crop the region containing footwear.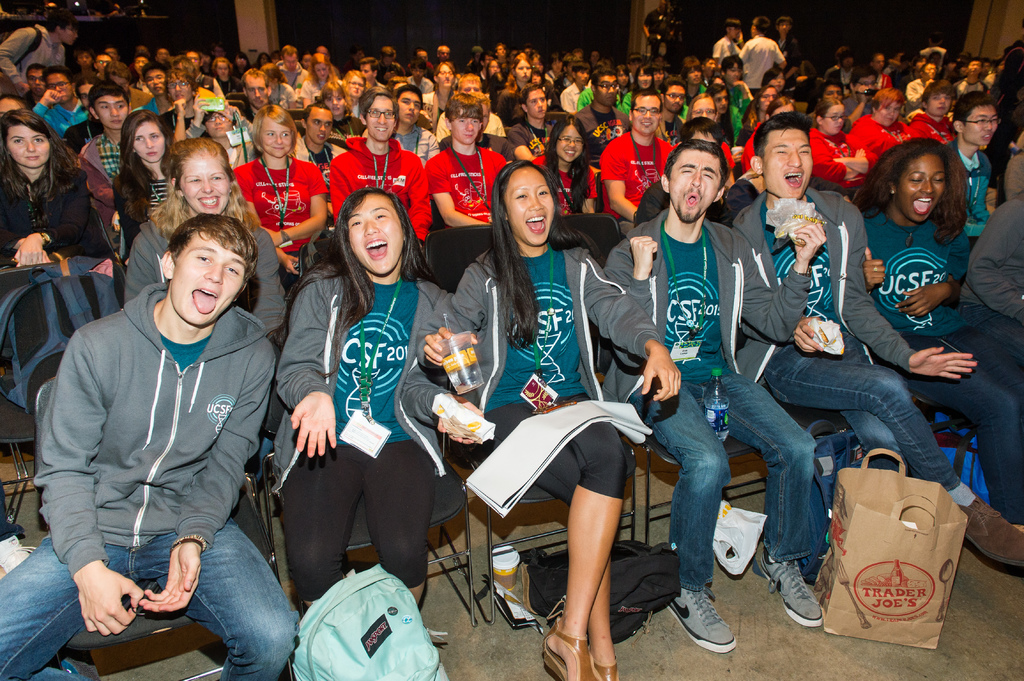
Crop region: BBox(954, 492, 1023, 565).
